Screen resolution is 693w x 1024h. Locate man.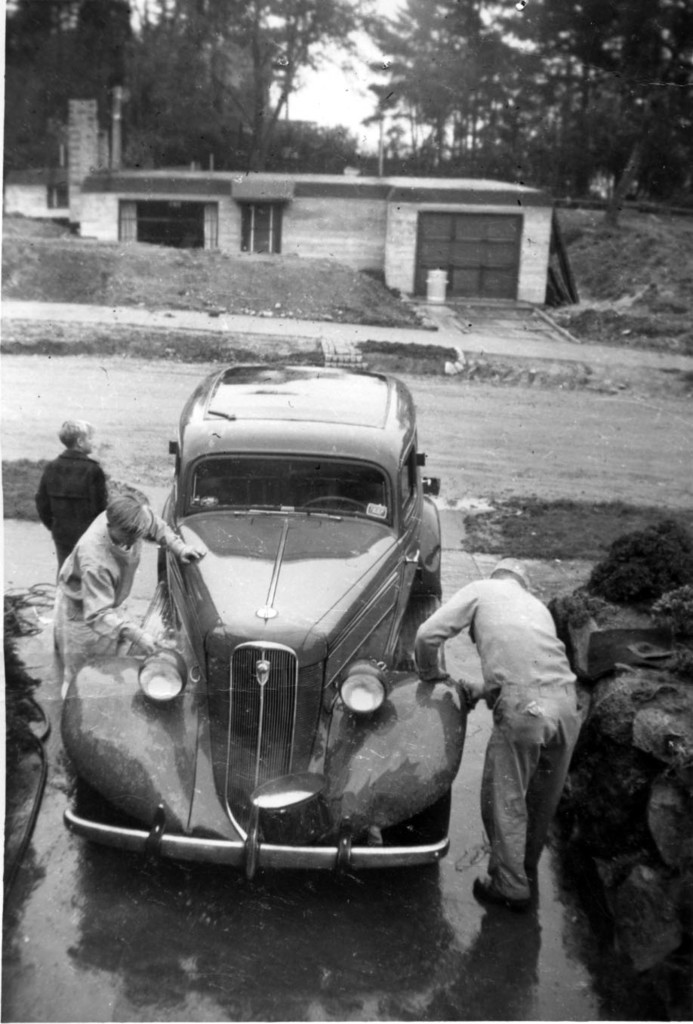
<box>48,491,205,672</box>.
